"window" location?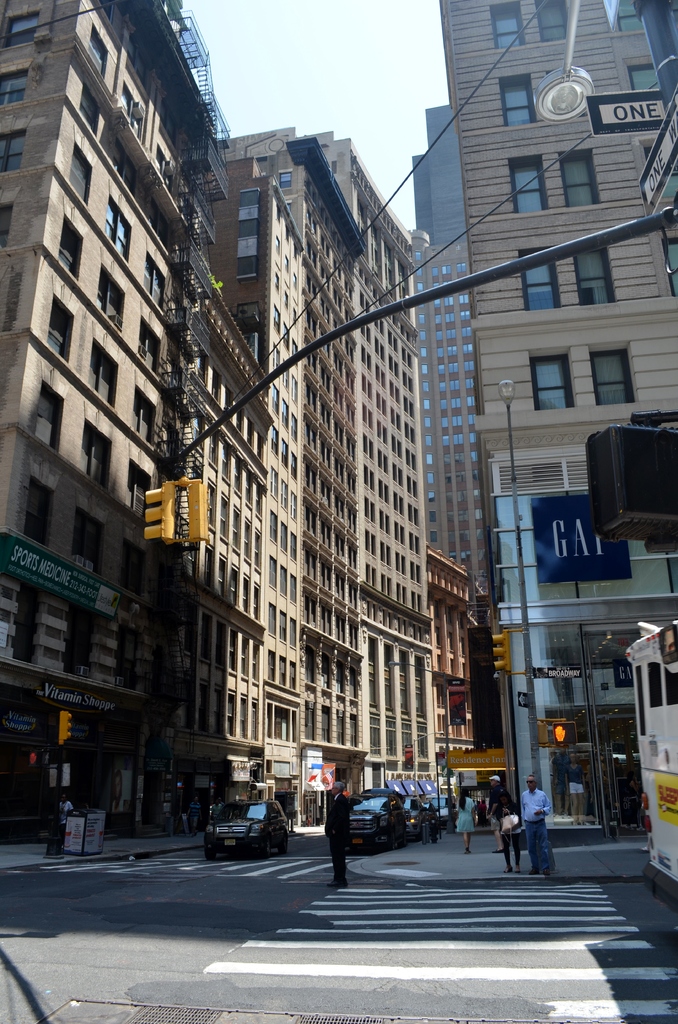
<box>132,396,154,443</box>
